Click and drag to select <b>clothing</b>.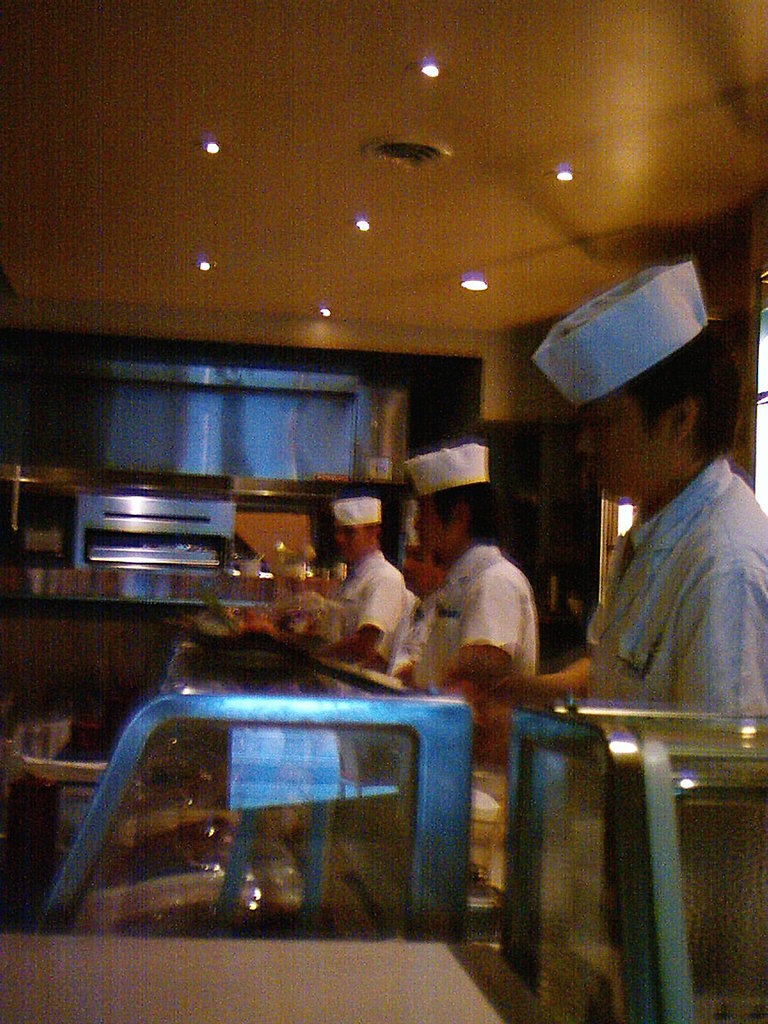
Selection: [left=385, top=594, right=436, bottom=669].
